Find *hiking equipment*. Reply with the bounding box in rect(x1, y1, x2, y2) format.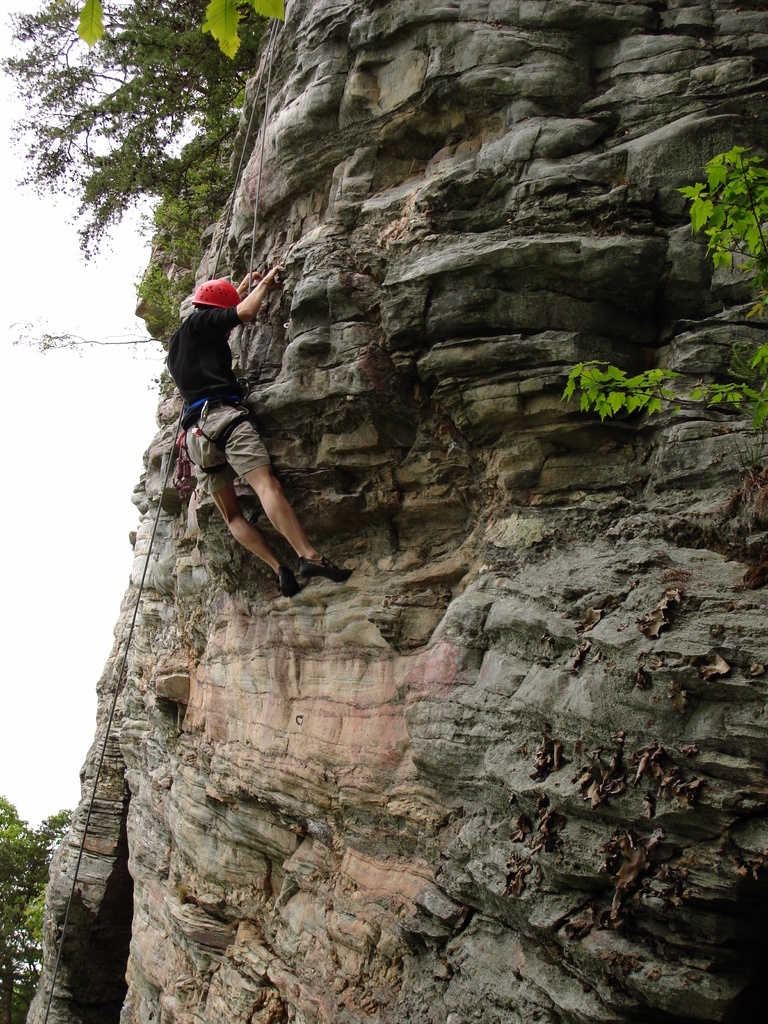
rect(196, 278, 239, 310).
